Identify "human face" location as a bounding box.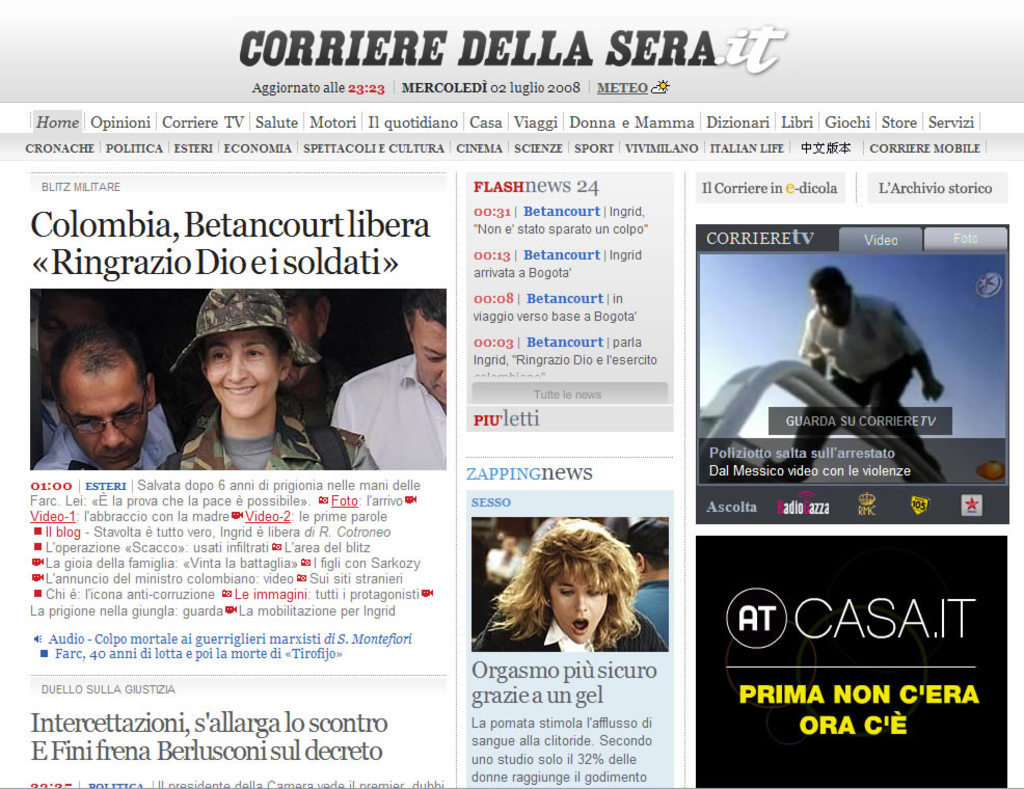
bbox=(414, 314, 460, 405).
